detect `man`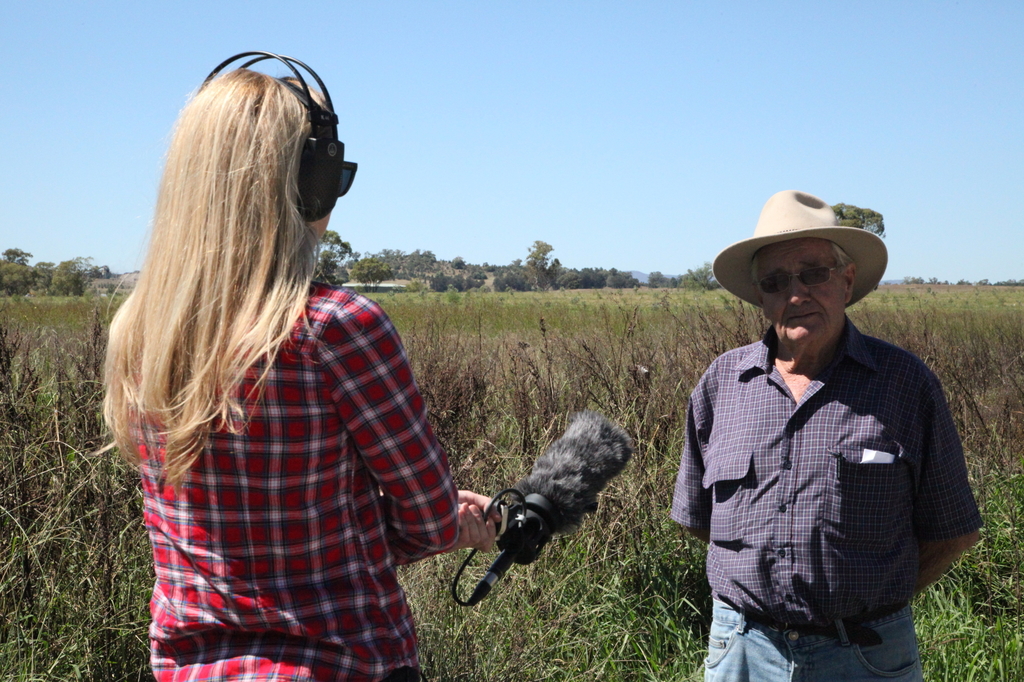
pyautogui.locateOnScreen(685, 189, 994, 658)
